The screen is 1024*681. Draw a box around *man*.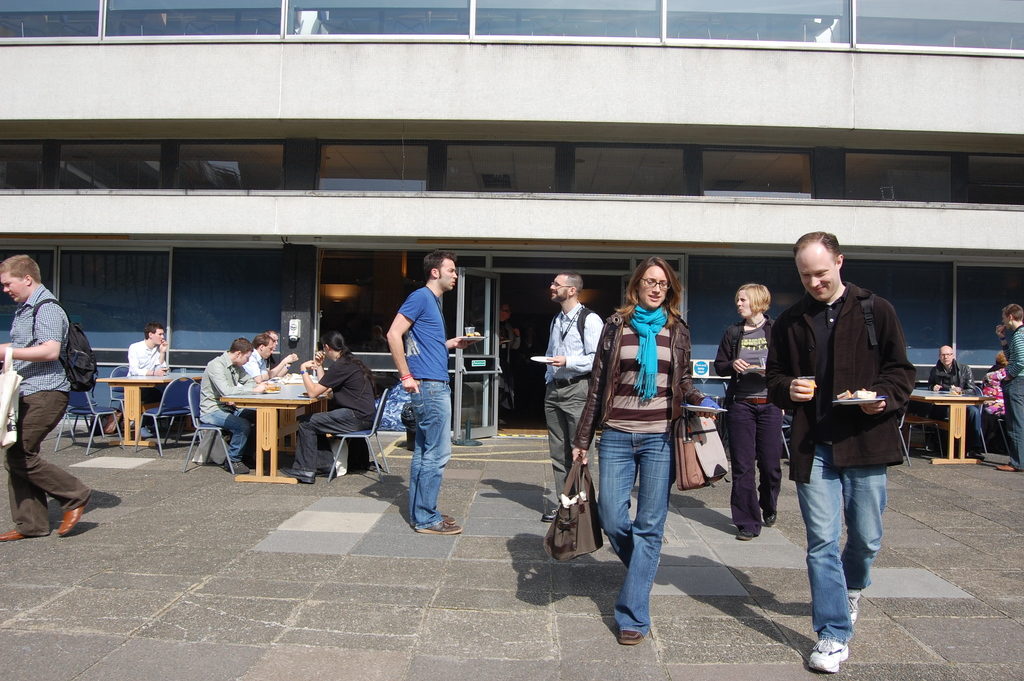
bbox=(777, 227, 919, 648).
